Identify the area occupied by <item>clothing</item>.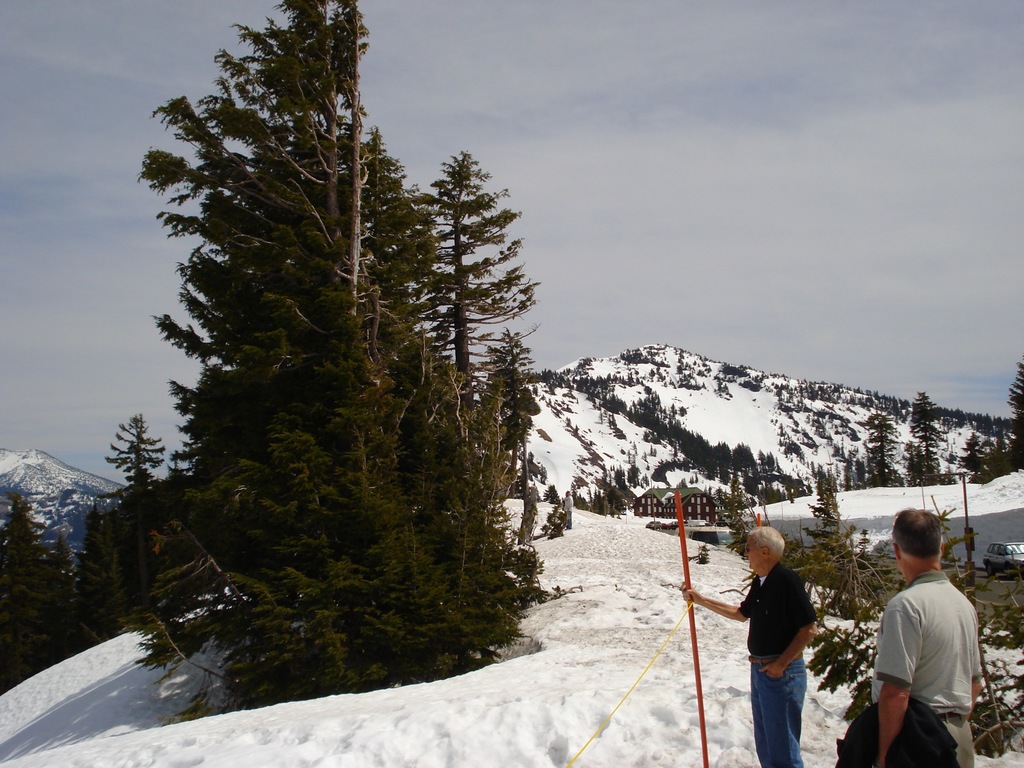
Area: region(875, 570, 977, 767).
